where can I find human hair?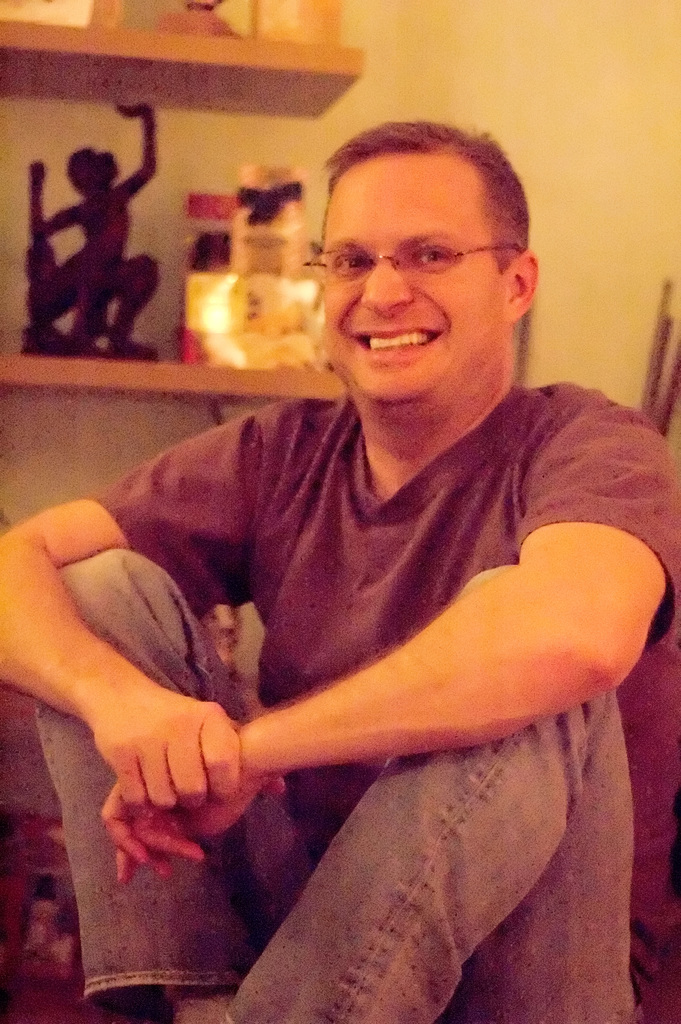
You can find it at box=[315, 124, 529, 280].
